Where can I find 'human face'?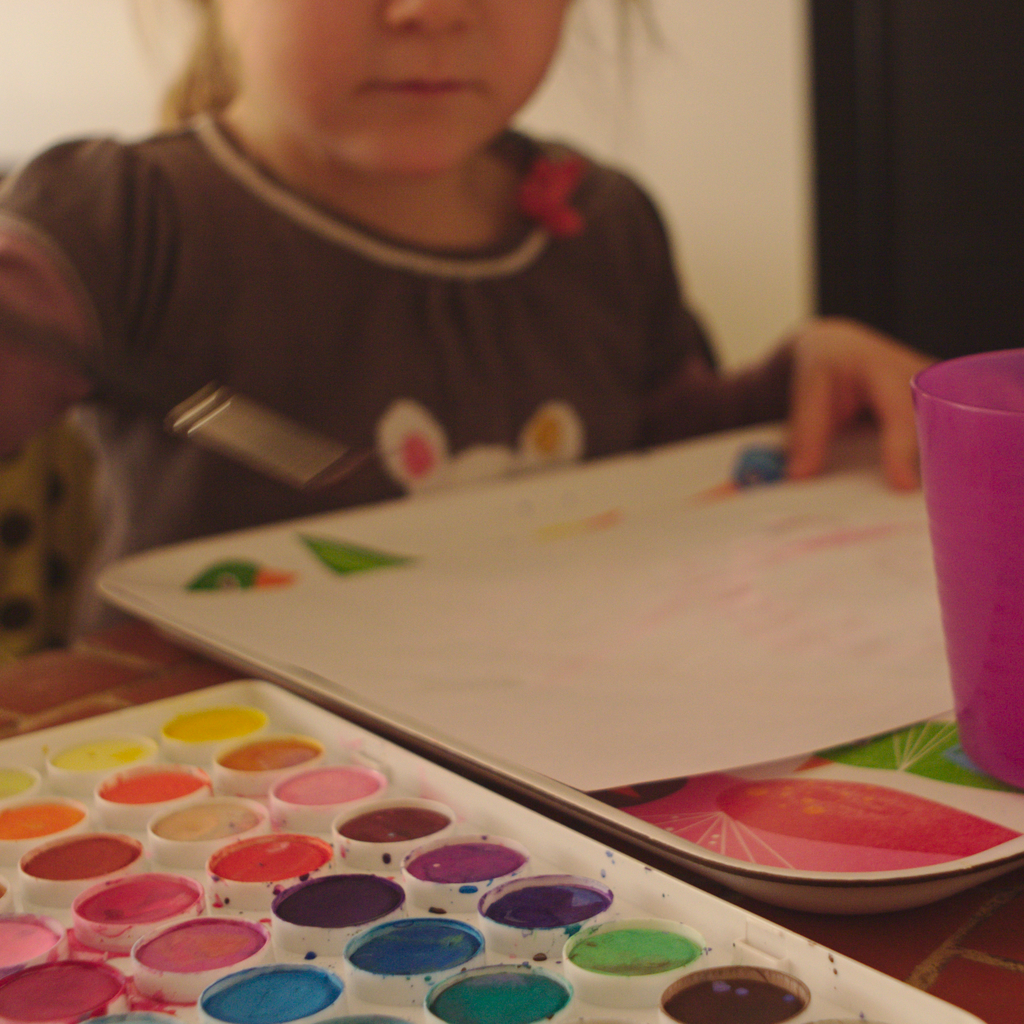
You can find it at (left=191, top=2, right=623, bottom=148).
